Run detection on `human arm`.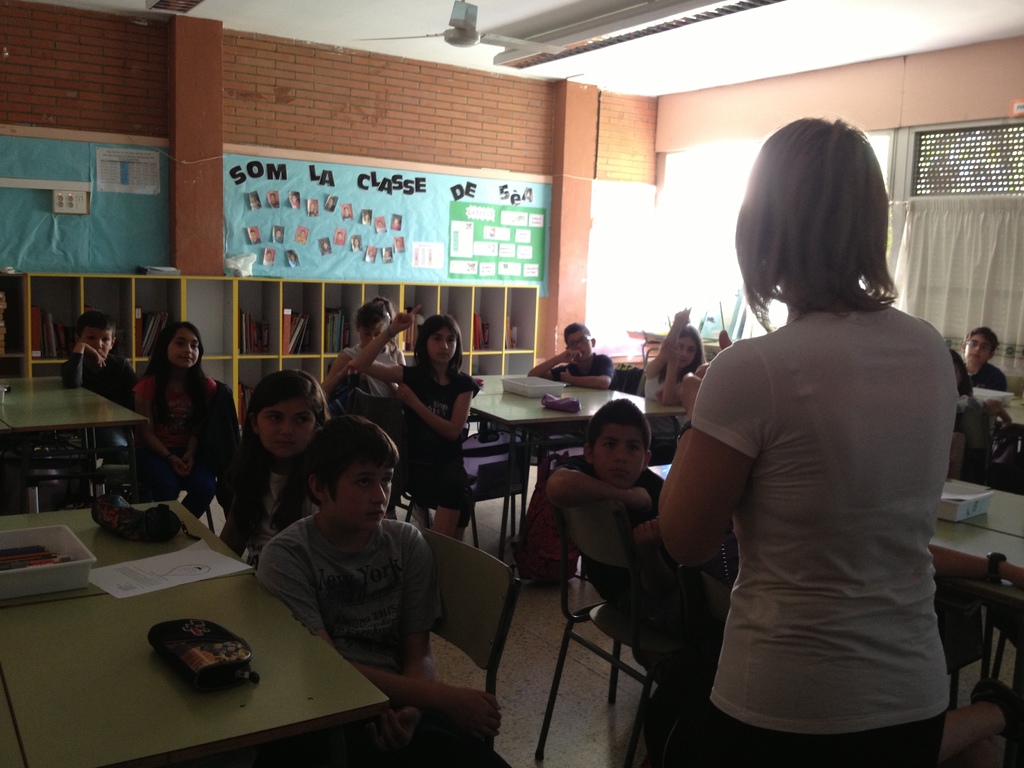
Result: (left=389, top=371, right=474, bottom=442).
